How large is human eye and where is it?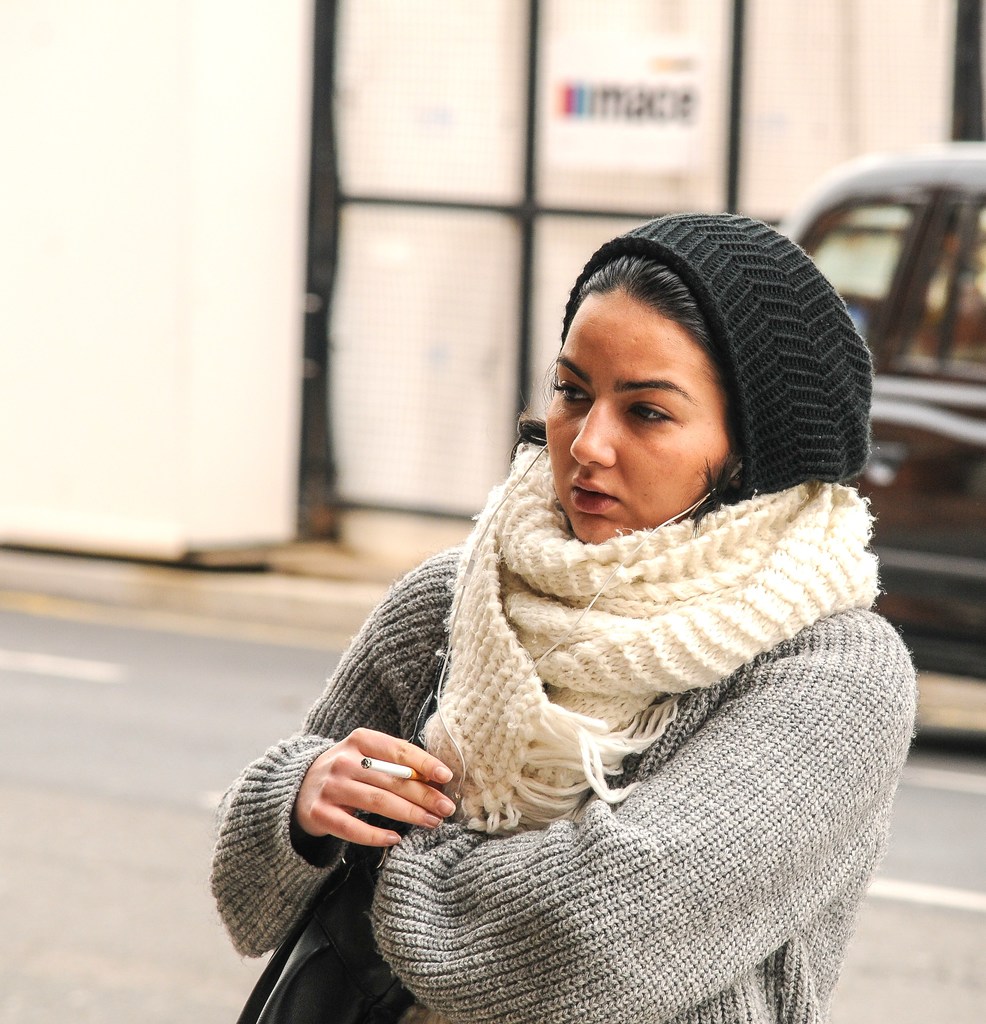
Bounding box: box=[550, 376, 594, 406].
